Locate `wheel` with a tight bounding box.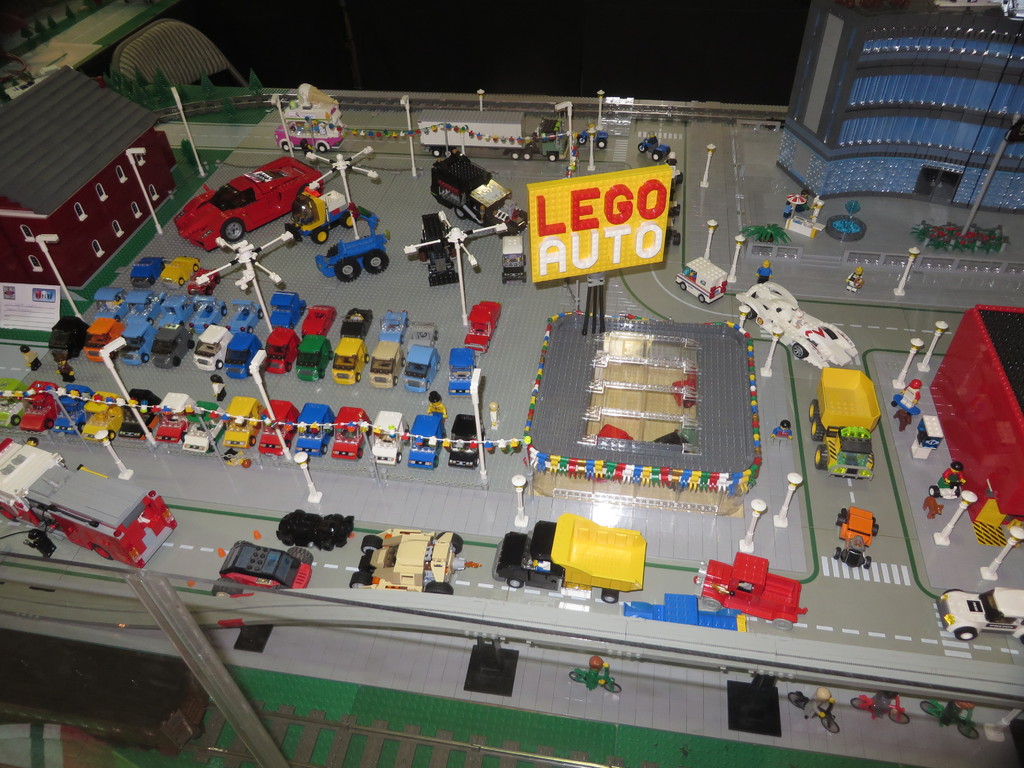
<bbox>920, 698, 936, 717</bbox>.
